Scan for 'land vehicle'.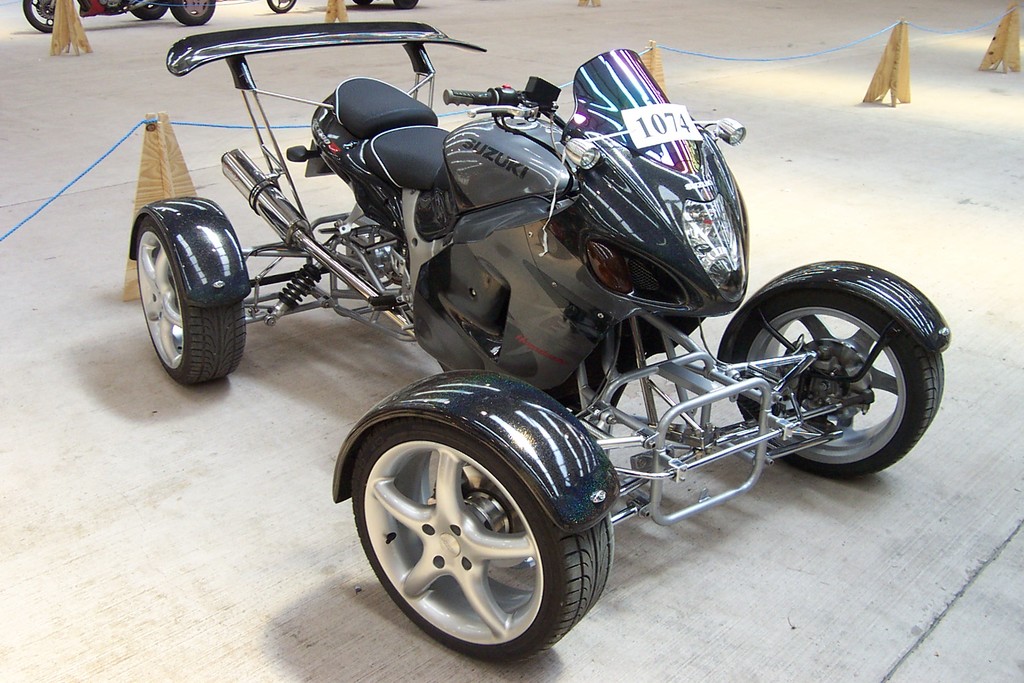
Scan result: [140,11,1006,632].
